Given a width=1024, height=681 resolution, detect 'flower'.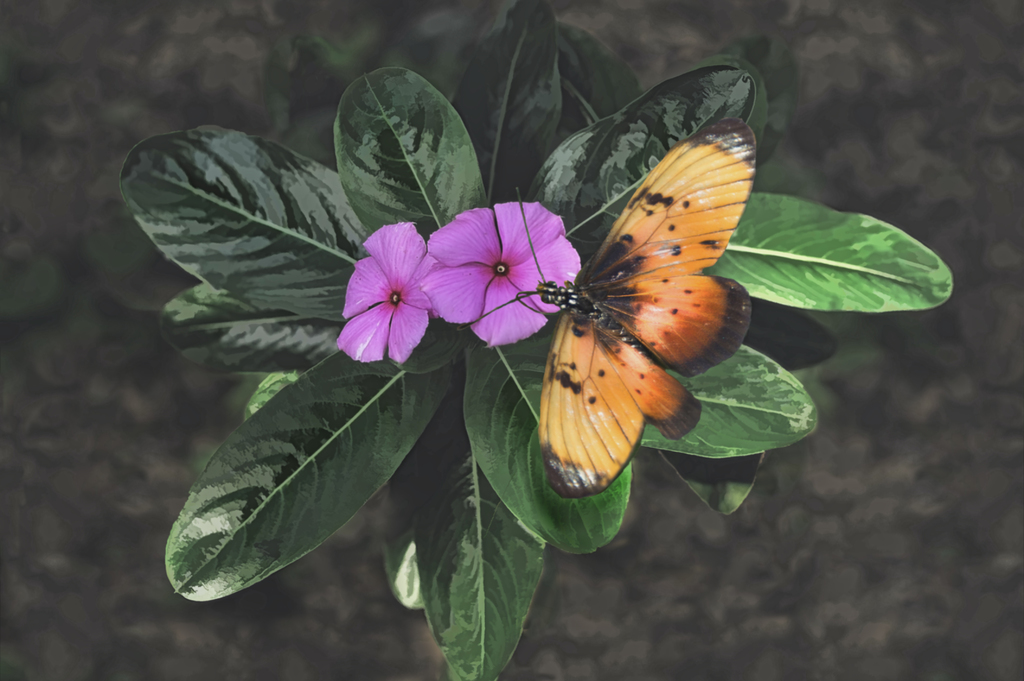
[419,200,577,351].
